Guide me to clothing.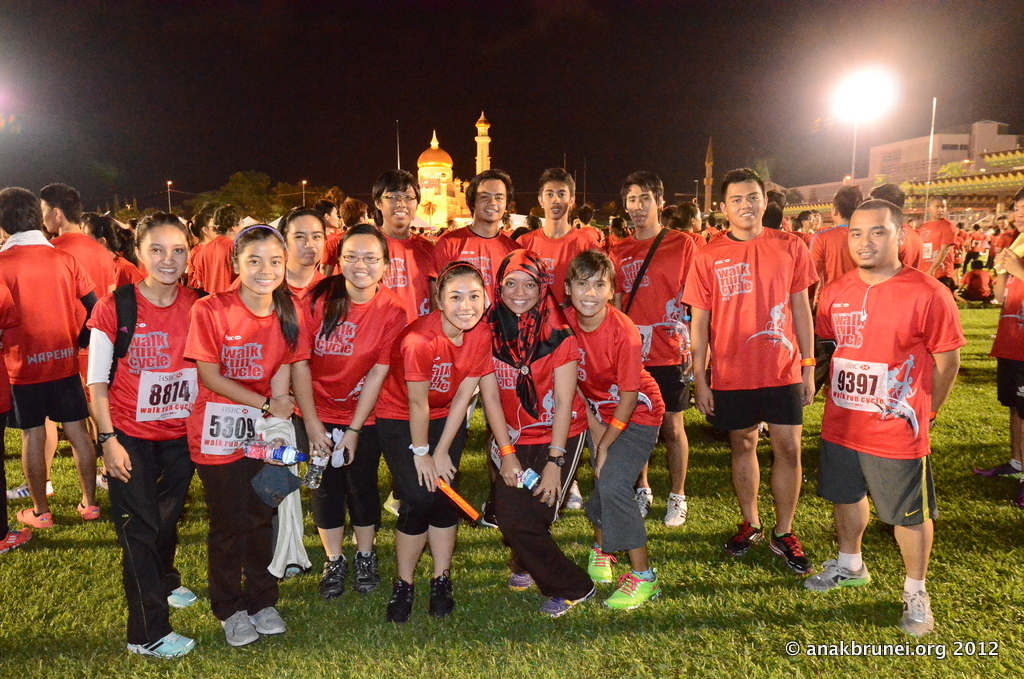
Guidance: <bbox>50, 218, 116, 416</bbox>.
